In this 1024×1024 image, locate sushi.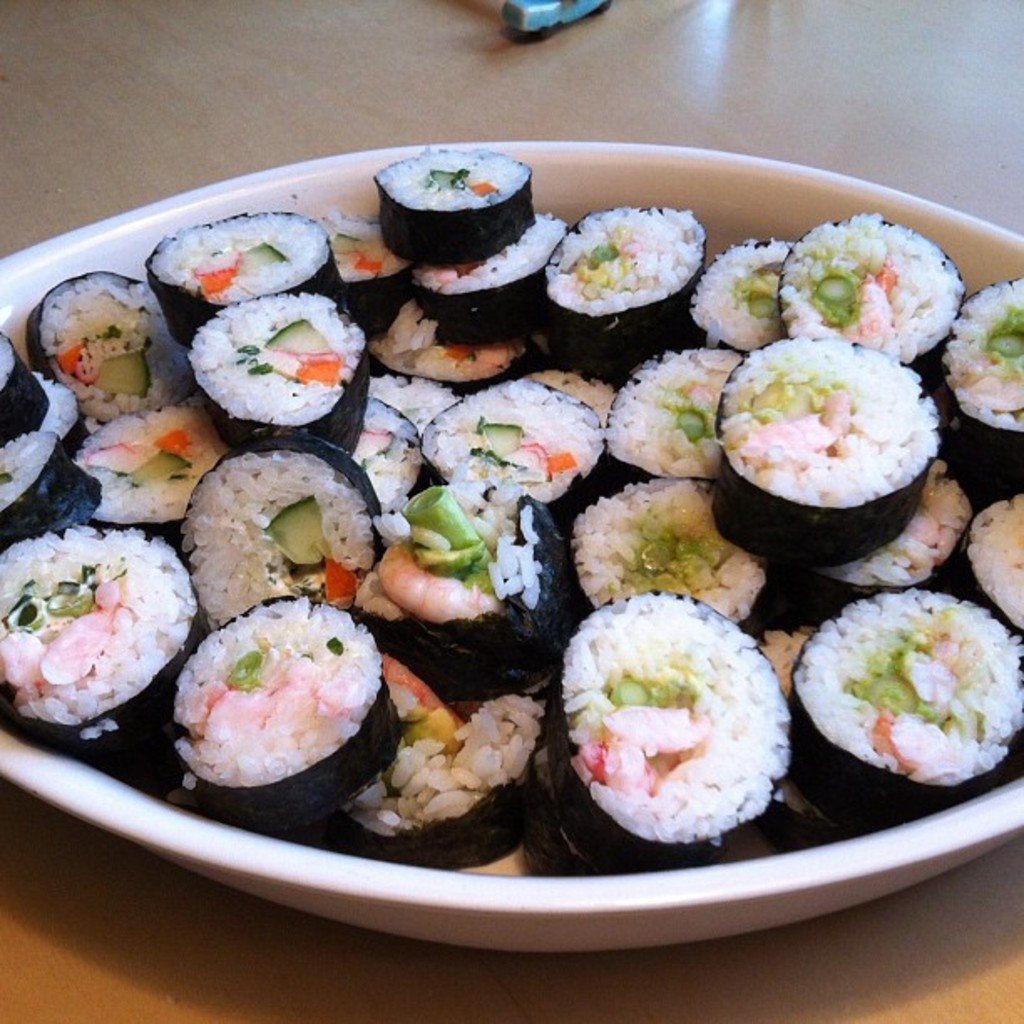
Bounding box: rect(544, 586, 801, 858).
